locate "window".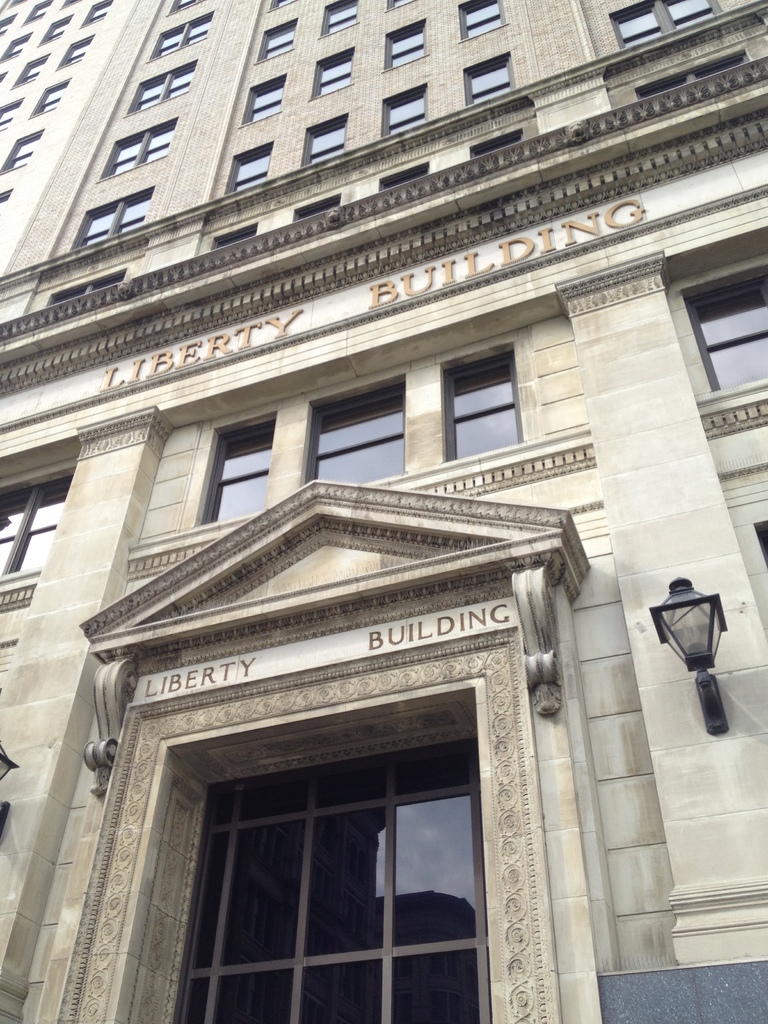
Bounding box: locate(40, 12, 74, 45).
